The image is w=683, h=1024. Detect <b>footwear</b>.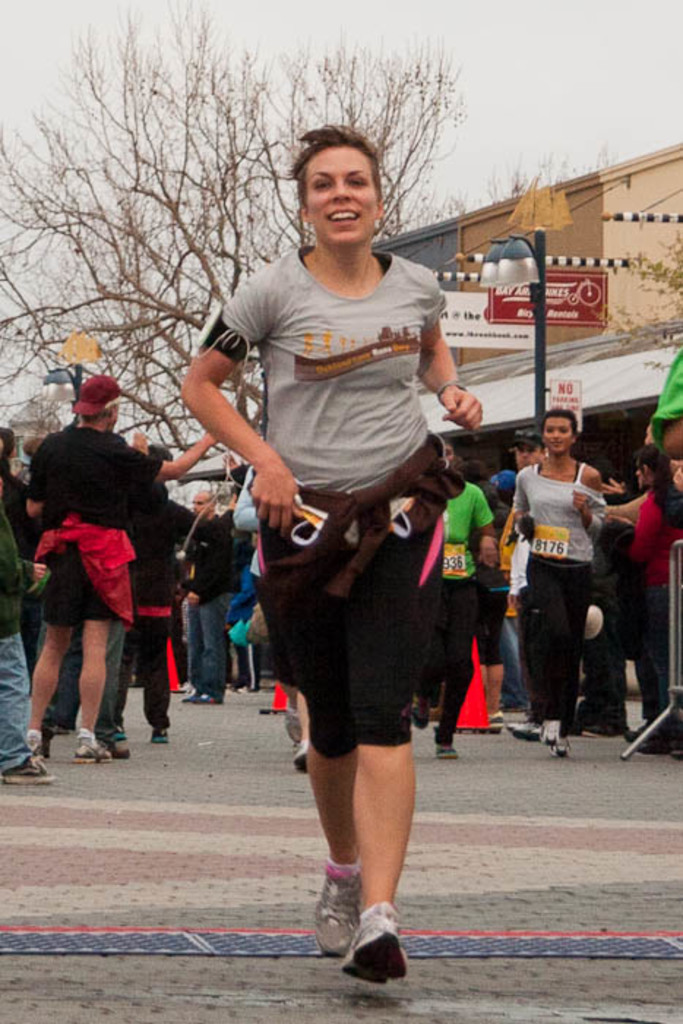
Detection: 309, 865, 366, 961.
